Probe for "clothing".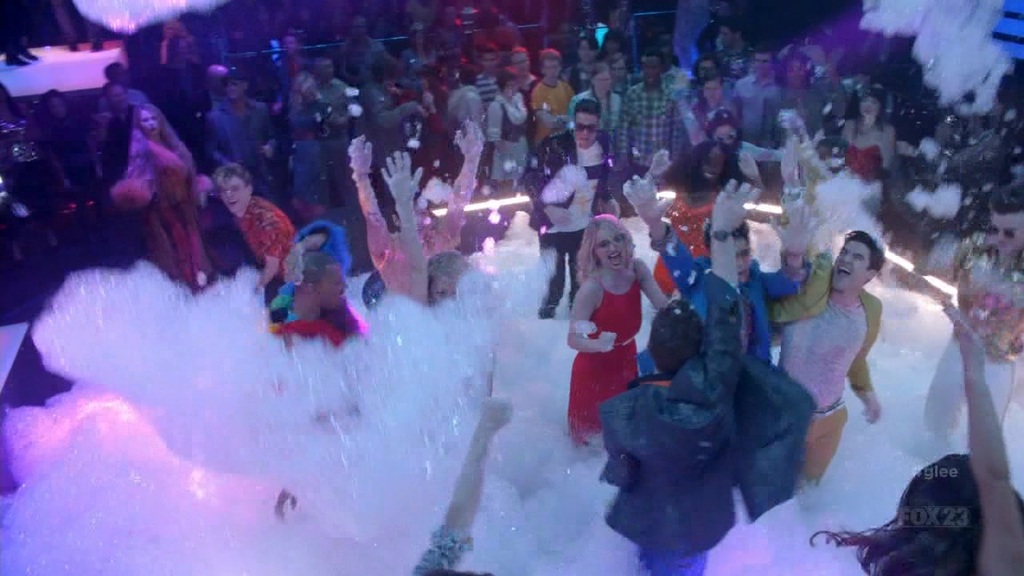
Probe result: <box>659,180,732,250</box>.
